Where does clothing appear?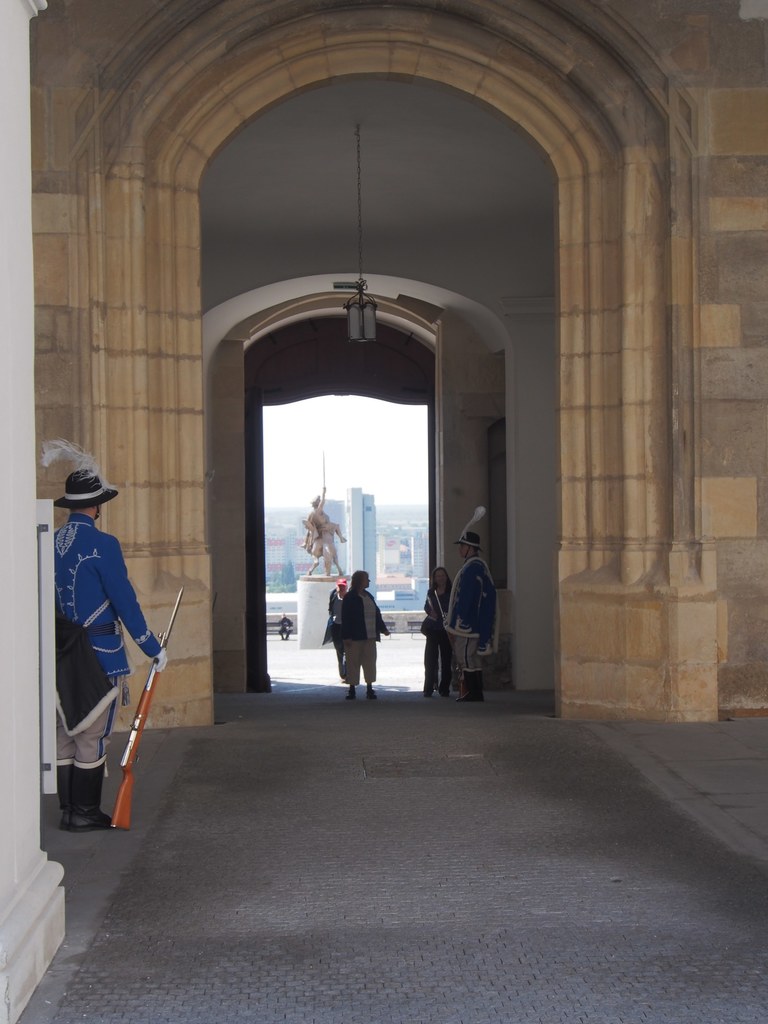
Appears at BBox(446, 563, 495, 685).
